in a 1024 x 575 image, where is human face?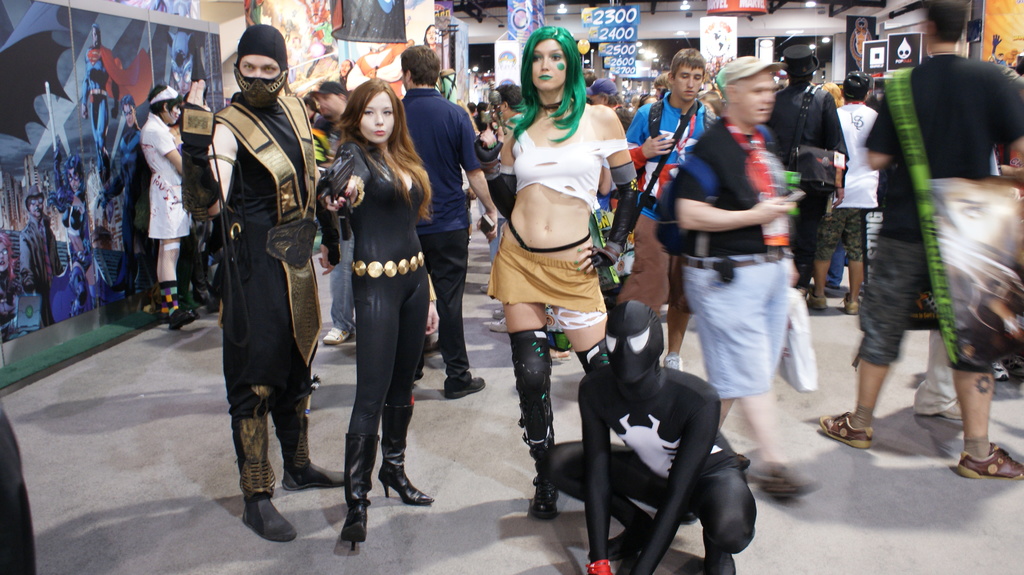
left=532, top=38, right=573, bottom=98.
